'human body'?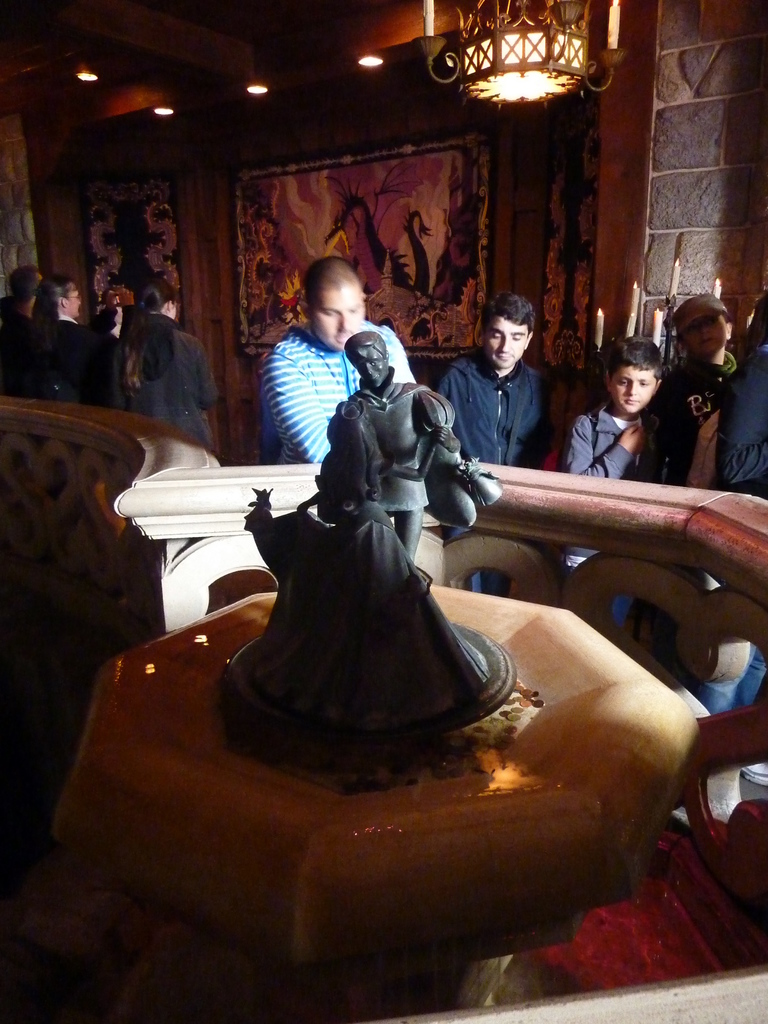
region(335, 383, 466, 572)
